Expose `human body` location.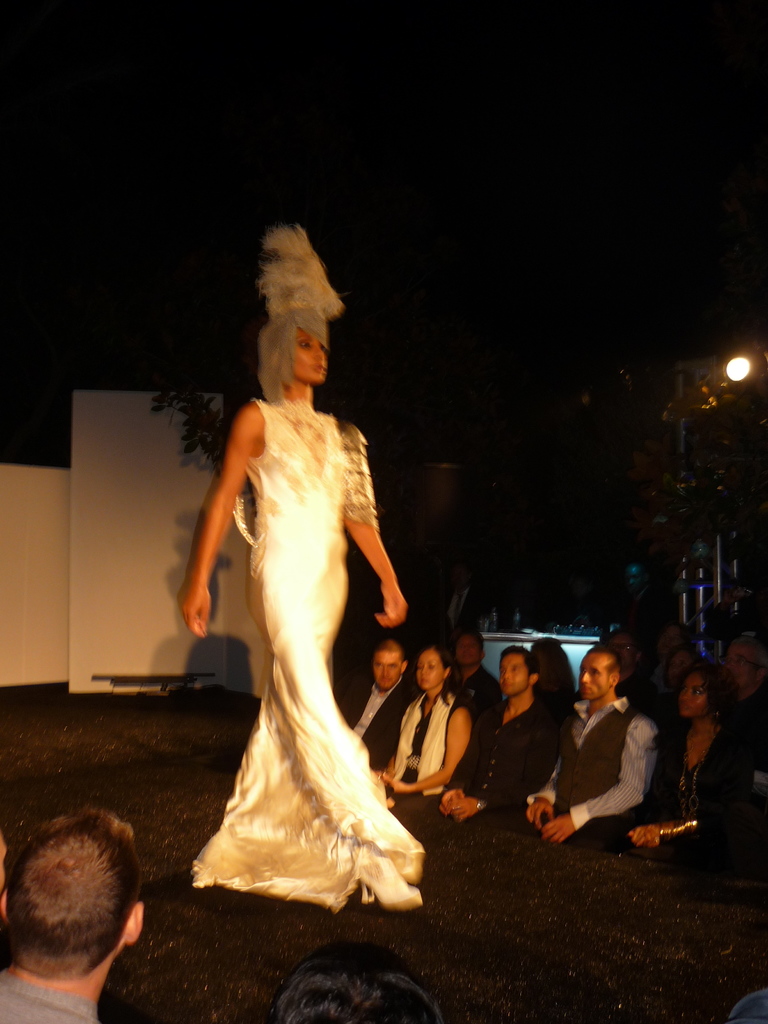
Exposed at select_region(193, 258, 425, 947).
